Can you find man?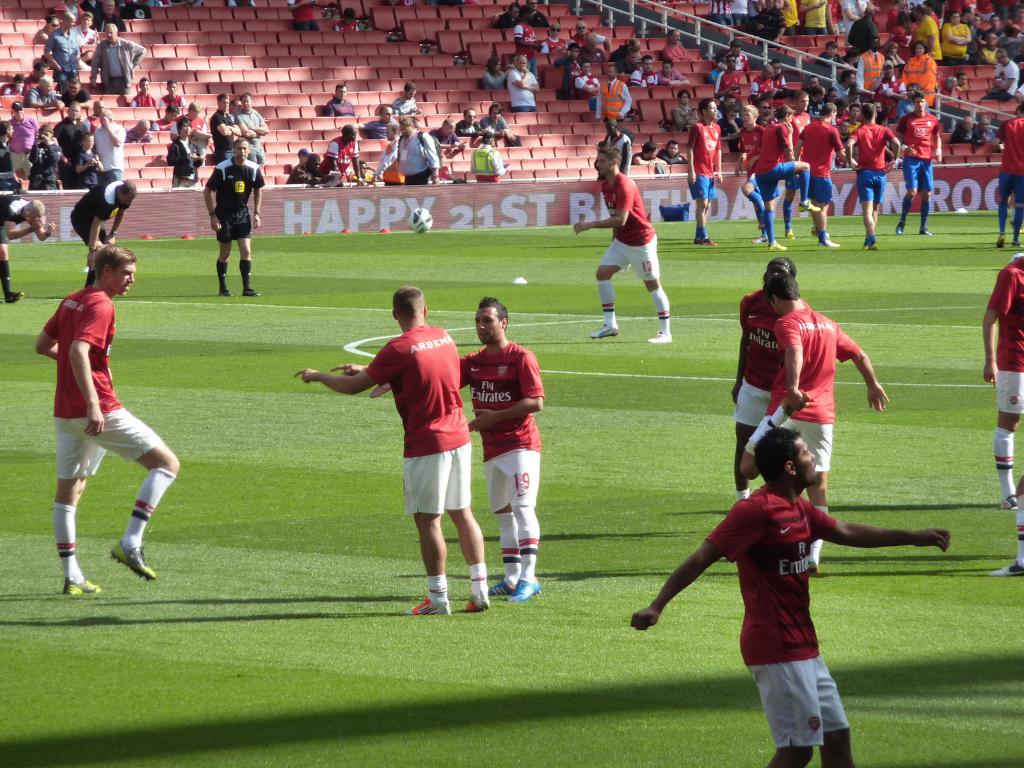
Yes, bounding box: 740, 271, 891, 567.
